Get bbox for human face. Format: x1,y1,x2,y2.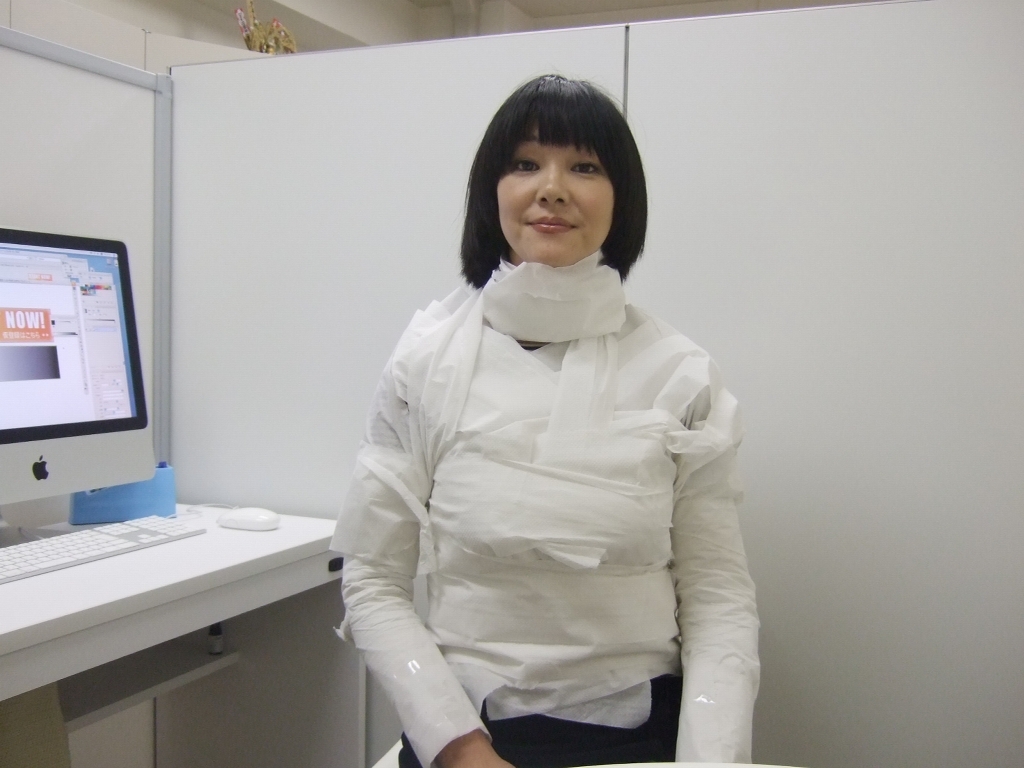
495,124,616,264.
